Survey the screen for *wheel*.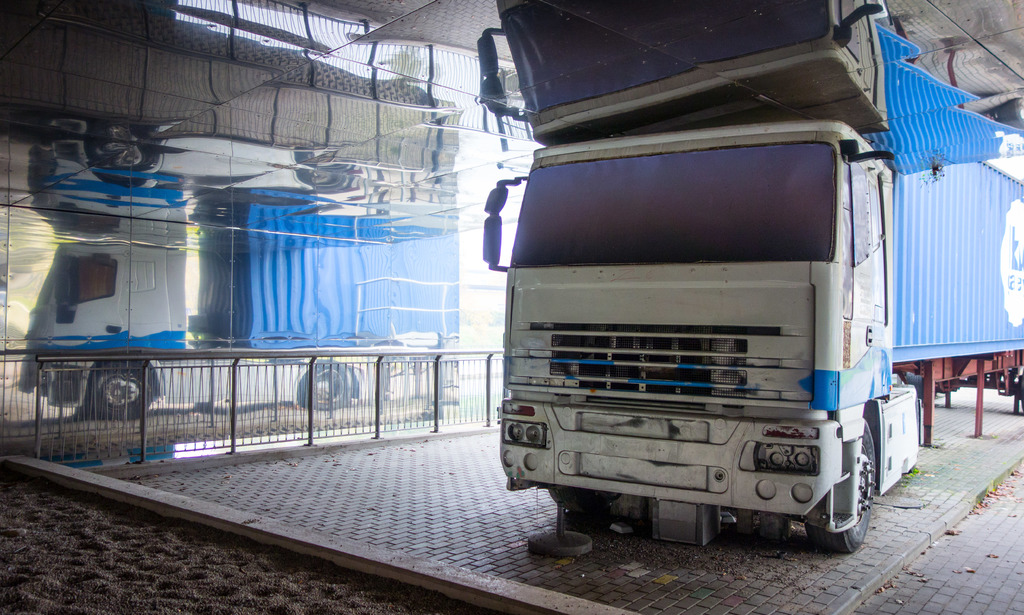
Survey found: detection(302, 363, 354, 410).
